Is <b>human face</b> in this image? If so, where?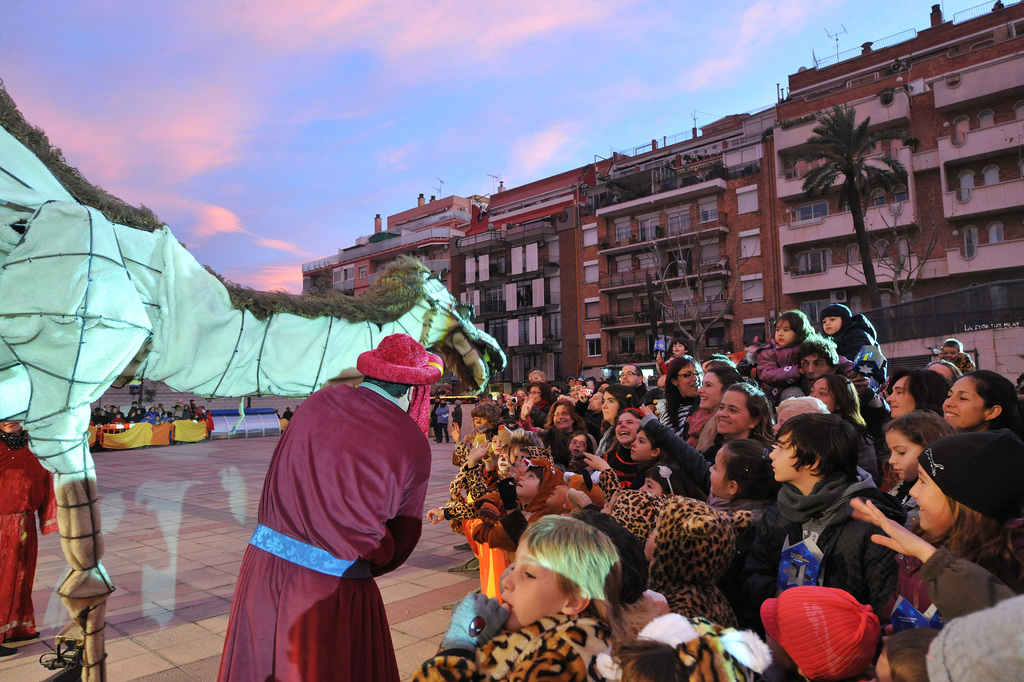
Yes, at pyautogui.locateOnScreen(801, 344, 832, 381).
